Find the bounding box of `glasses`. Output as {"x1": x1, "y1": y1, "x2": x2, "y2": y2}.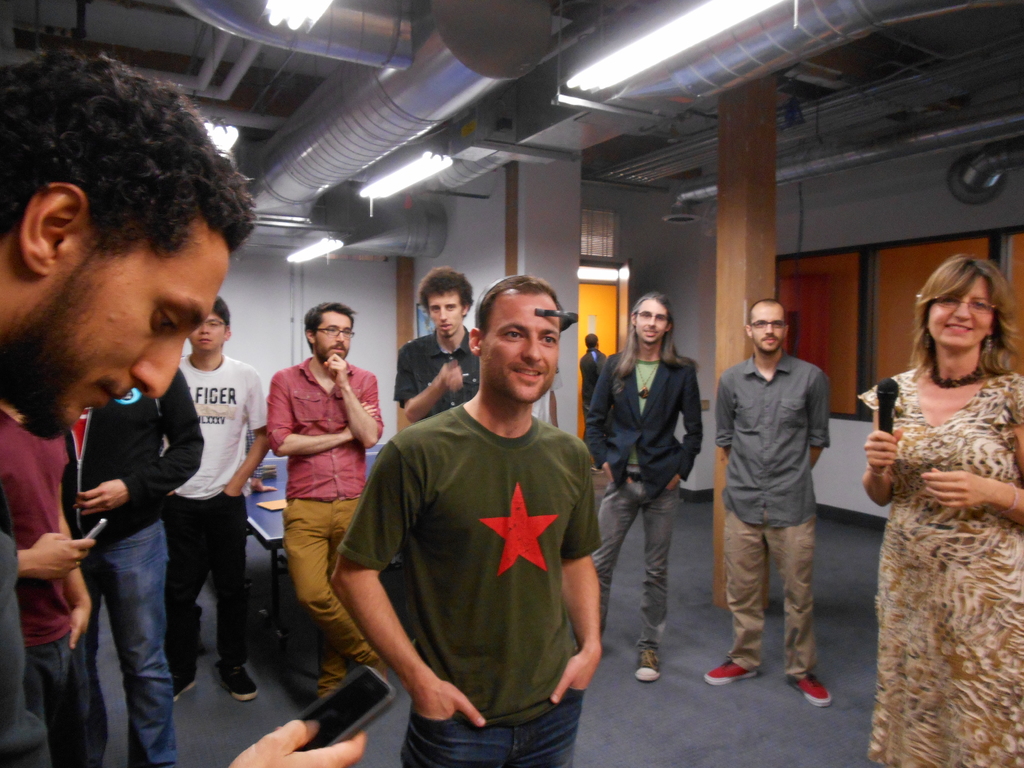
{"x1": 200, "y1": 319, "x2": 227, "y2": 329}.
